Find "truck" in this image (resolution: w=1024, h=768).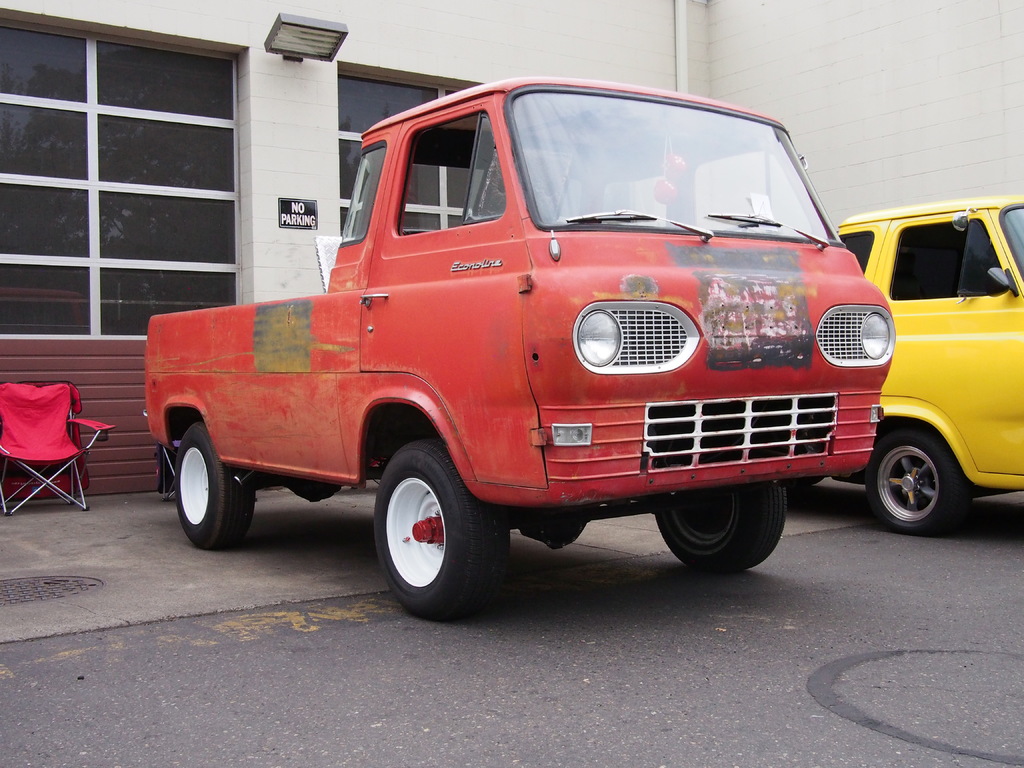
box(141, 68, 954, 630).
